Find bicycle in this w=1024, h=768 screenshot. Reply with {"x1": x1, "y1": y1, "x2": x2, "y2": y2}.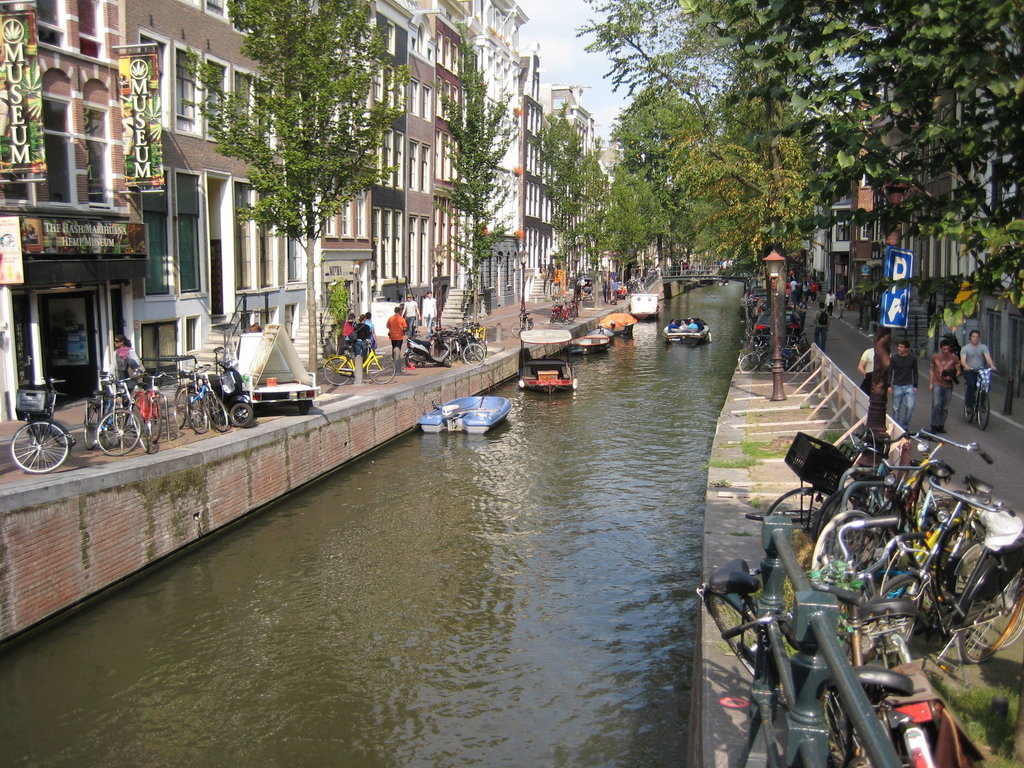
{"x1": 323, "y1": 328, "x2": 395, "y2": 394}.
